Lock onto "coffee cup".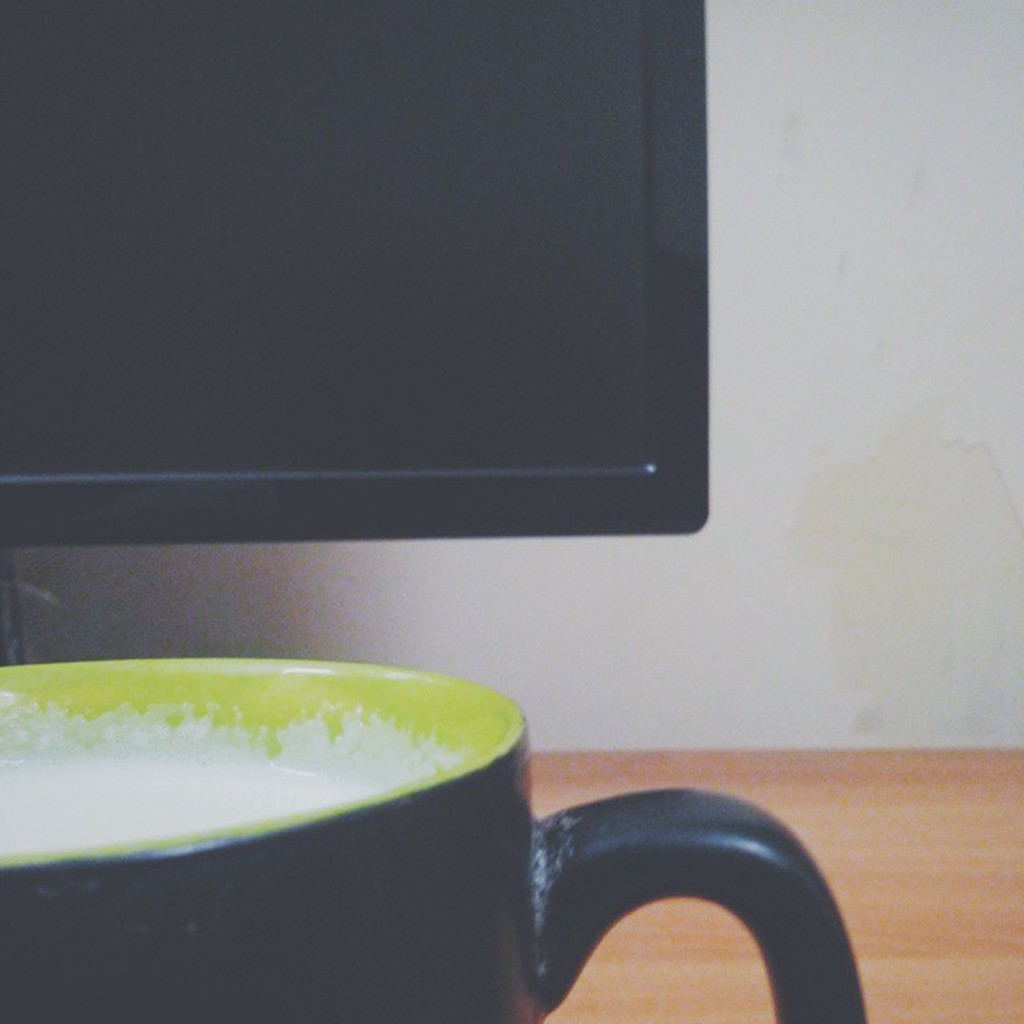
Locked: x1=0, y1=651, x2=875, y2=1022.
